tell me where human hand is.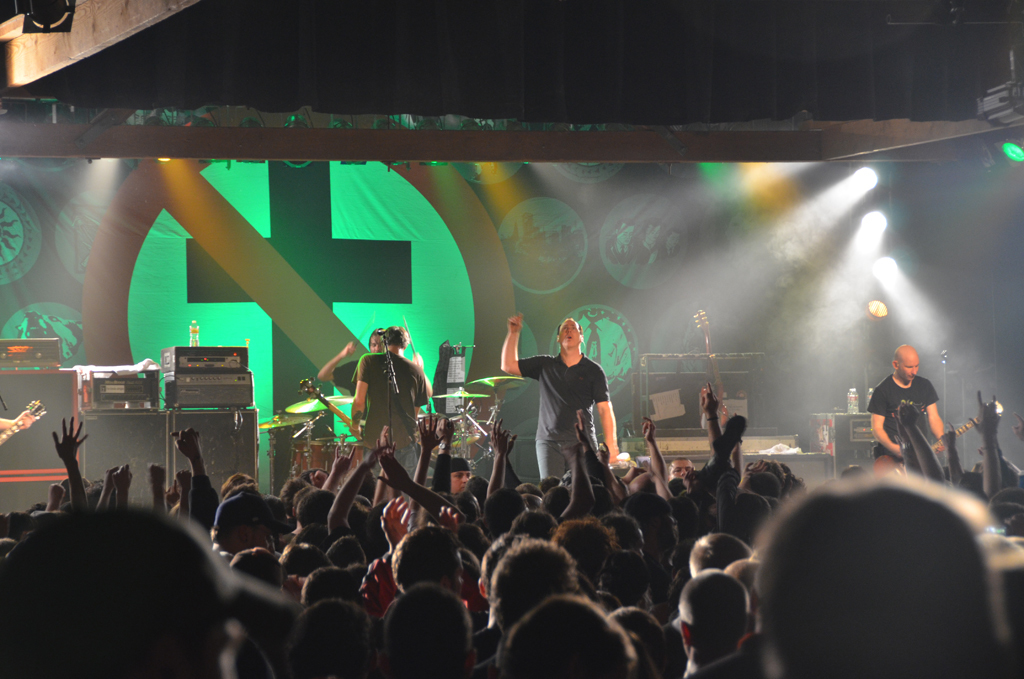
human hand is at x1=365, y1=447, x2=393, y2=470.
